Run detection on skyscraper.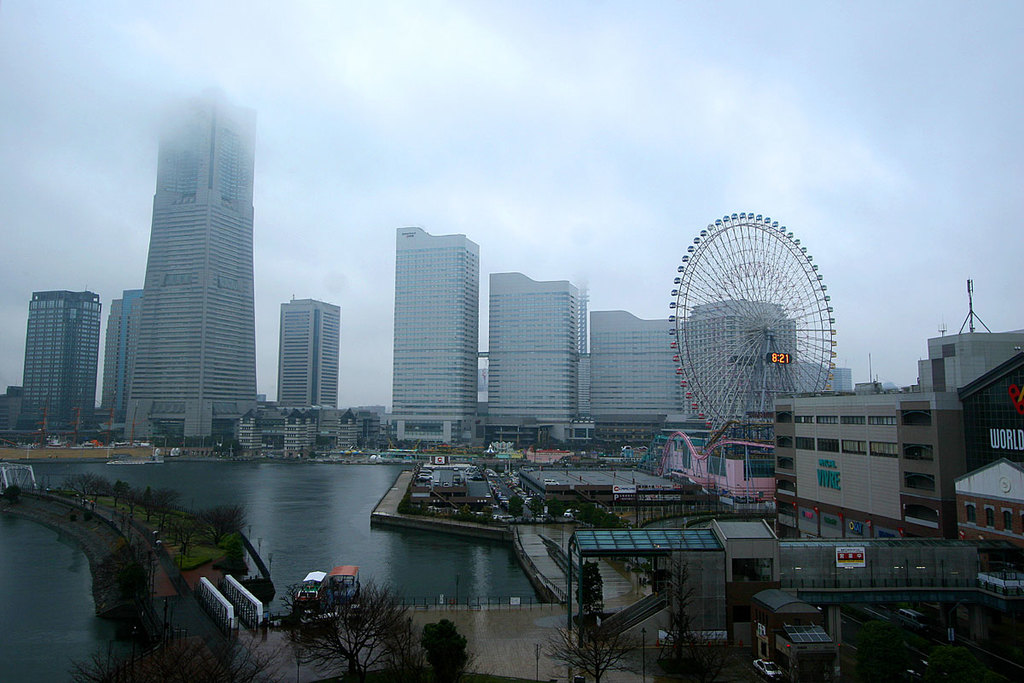
Result: locate(492, 275, 584, 426).
